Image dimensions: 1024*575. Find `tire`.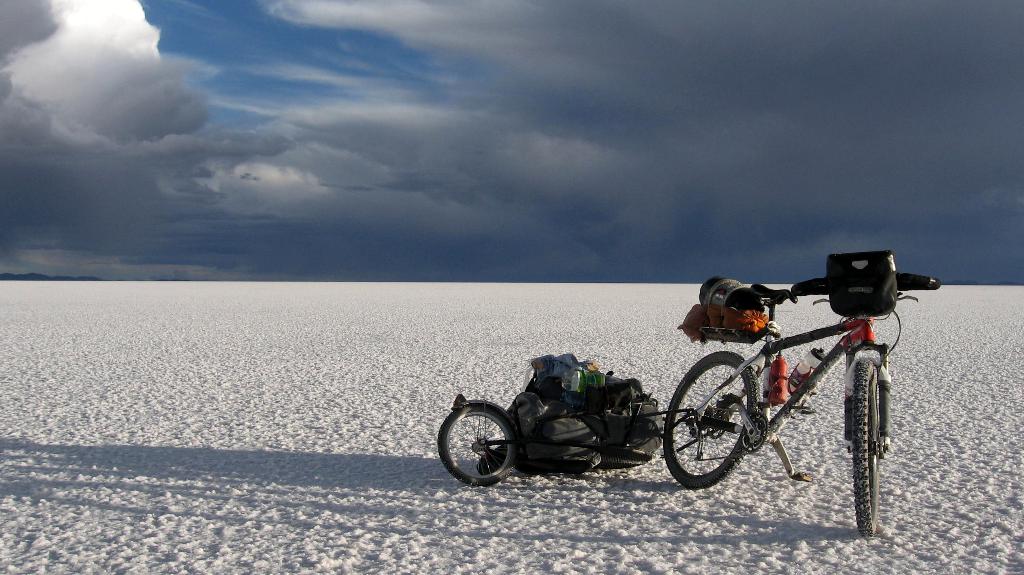
crop(659, 346, 764, 490).
